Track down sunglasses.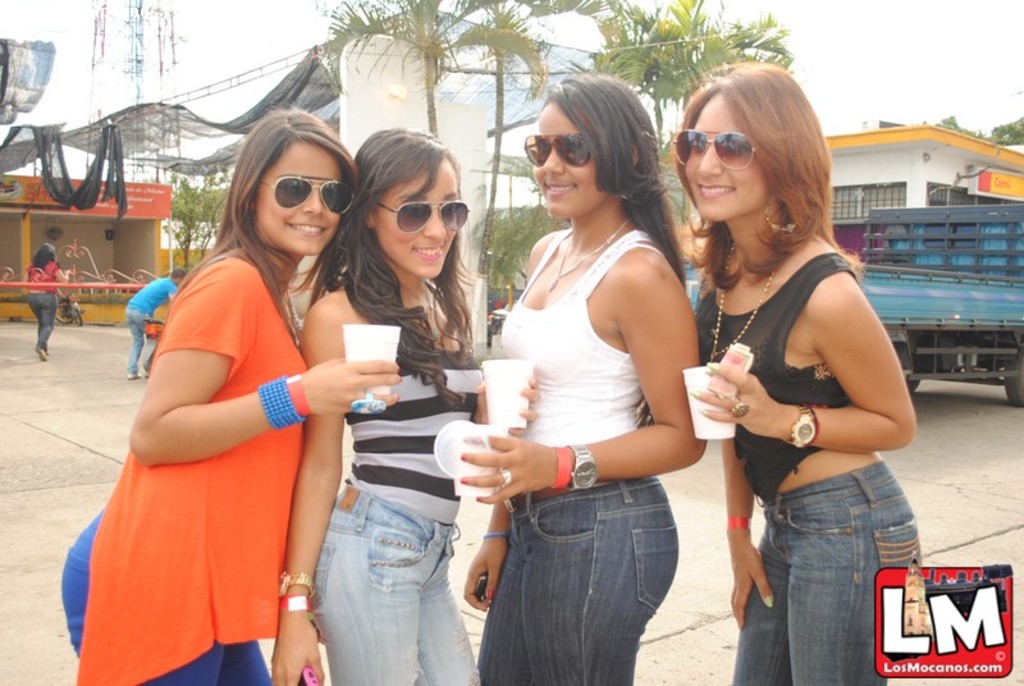
Tracked to (257,173,358,221).
